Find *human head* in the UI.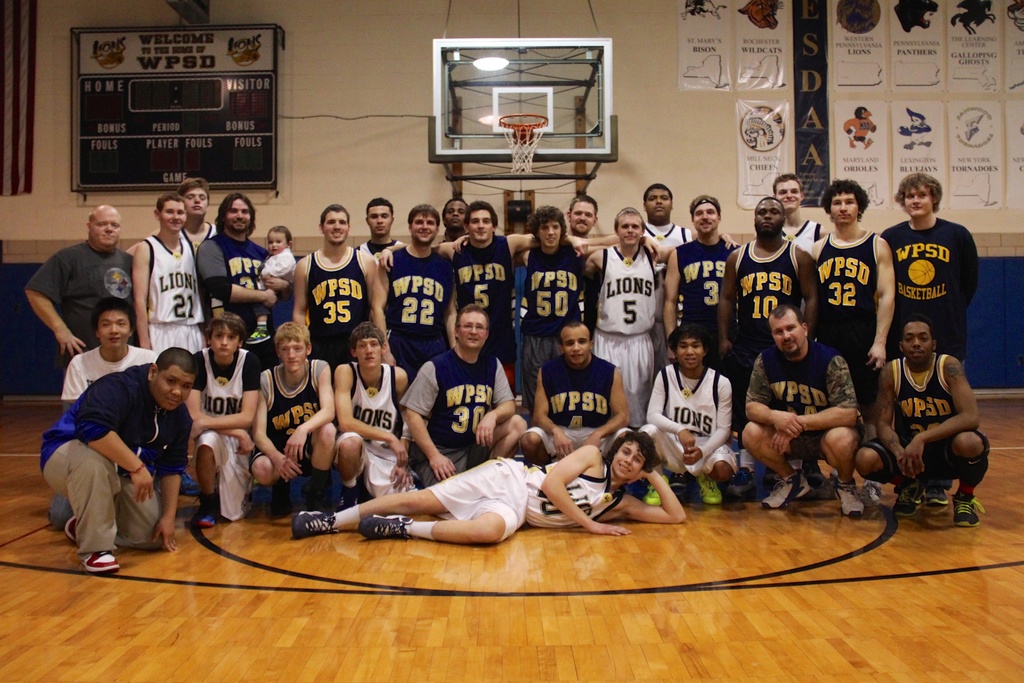
UI element at BBox(455, 298, 493, 347).
